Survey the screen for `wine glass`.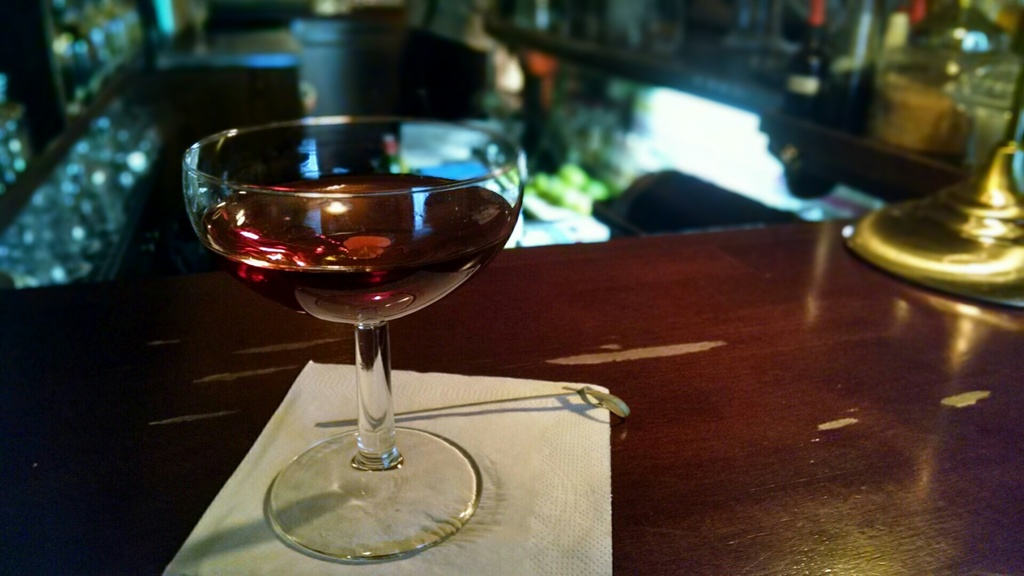
Survey found: (182, 118, 524, 563).
